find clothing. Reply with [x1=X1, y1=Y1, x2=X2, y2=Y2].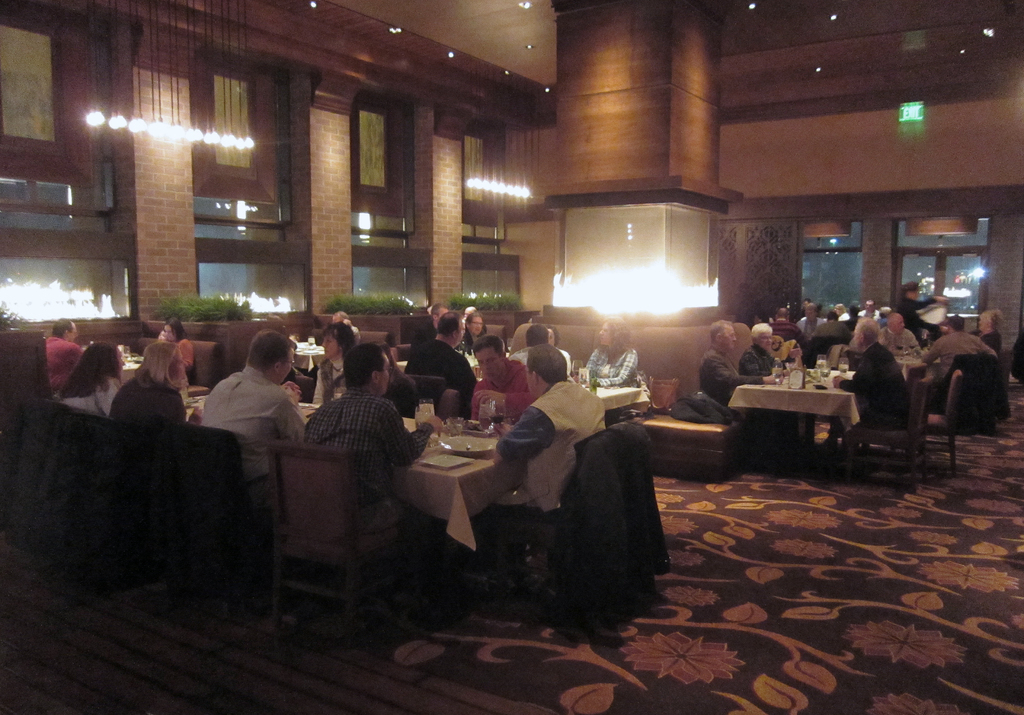
[x1=494, y1=380, x2=616, y2=622].
